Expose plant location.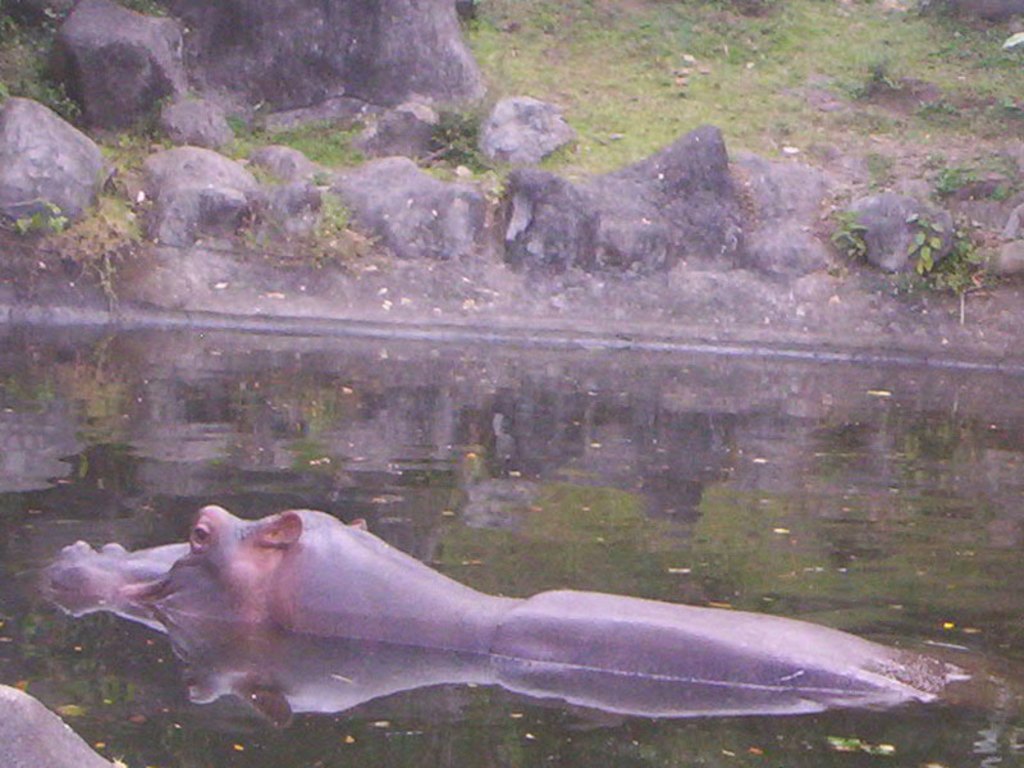
Exposed at BBox(317, 183, 357, 233).
